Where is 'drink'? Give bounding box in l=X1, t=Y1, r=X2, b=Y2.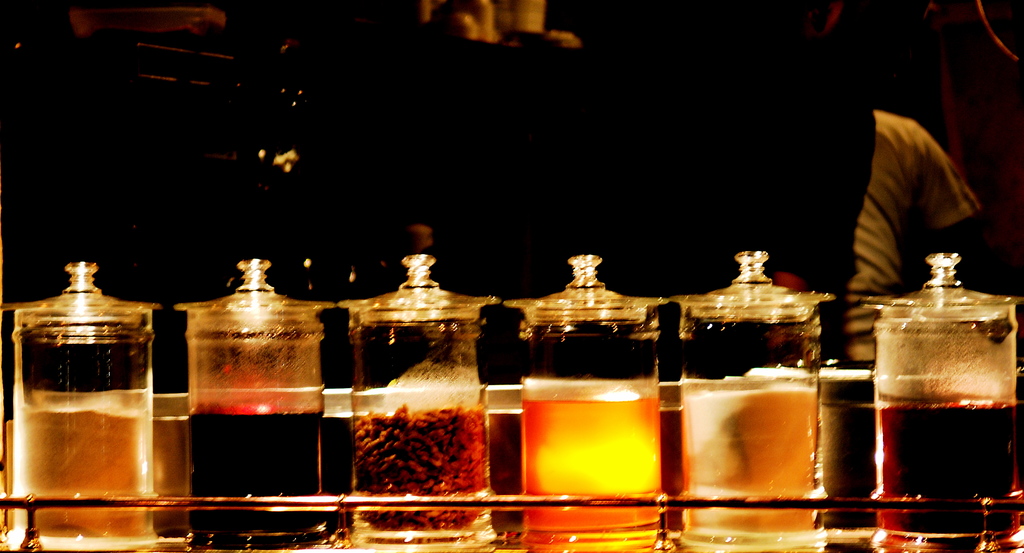
l=14, t=383, r=156, b=547.
